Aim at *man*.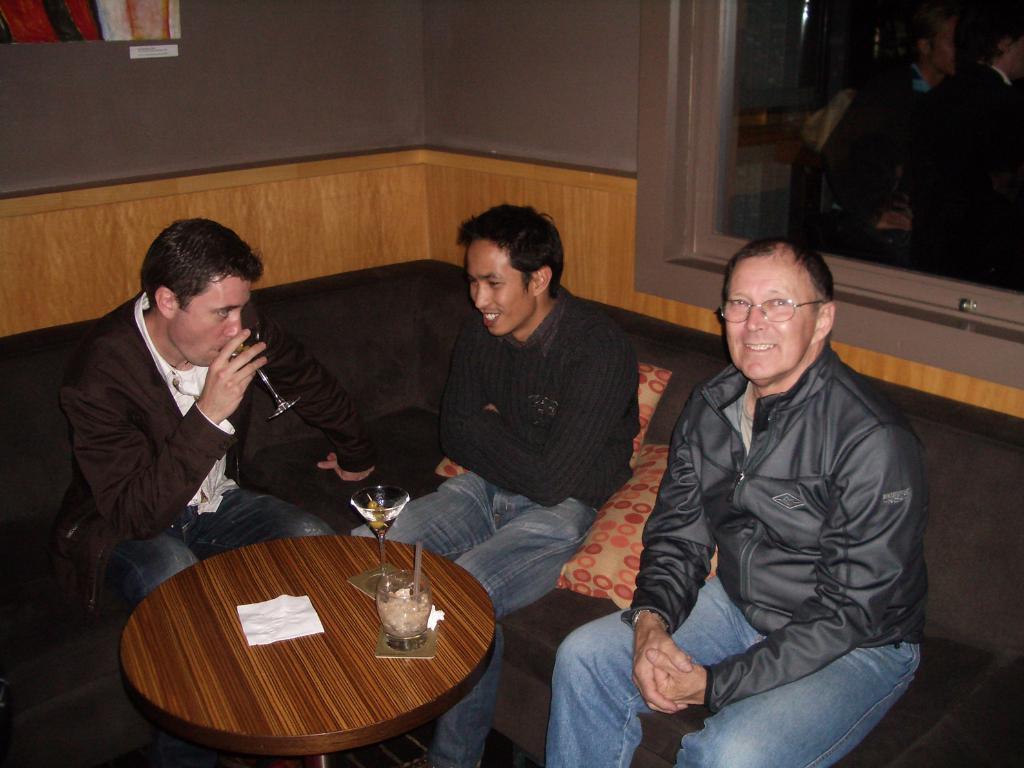
Aimed at l=28, t=220, r=365, b=621.
